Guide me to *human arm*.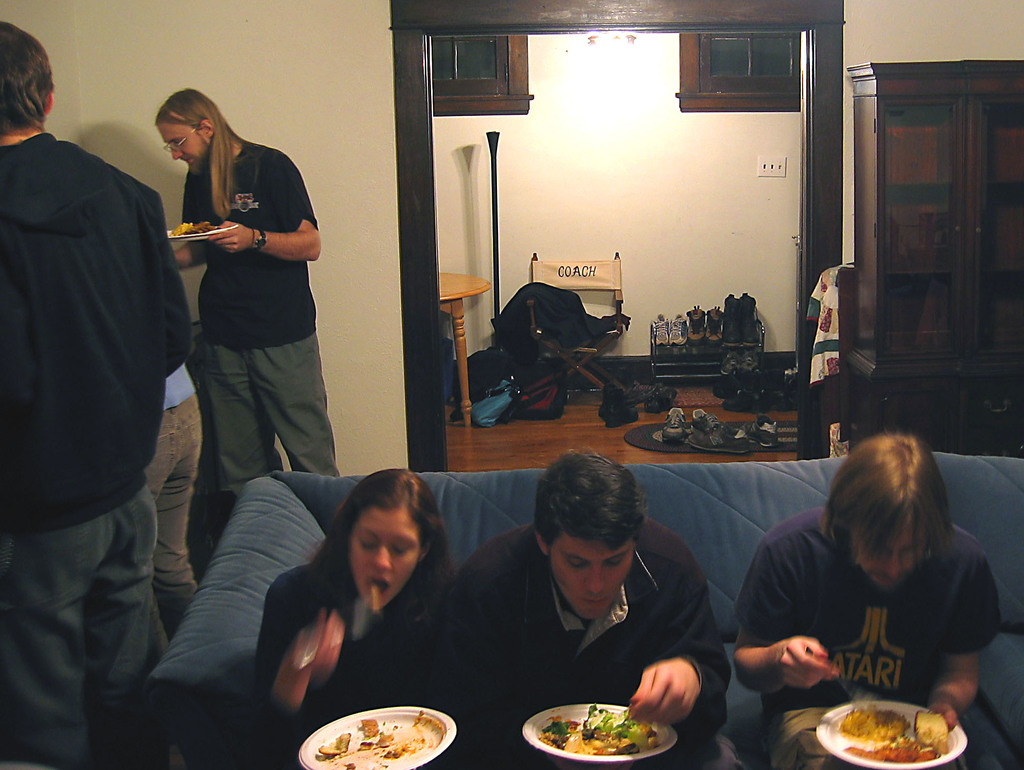
Guidance: 926/529/1006/732.
